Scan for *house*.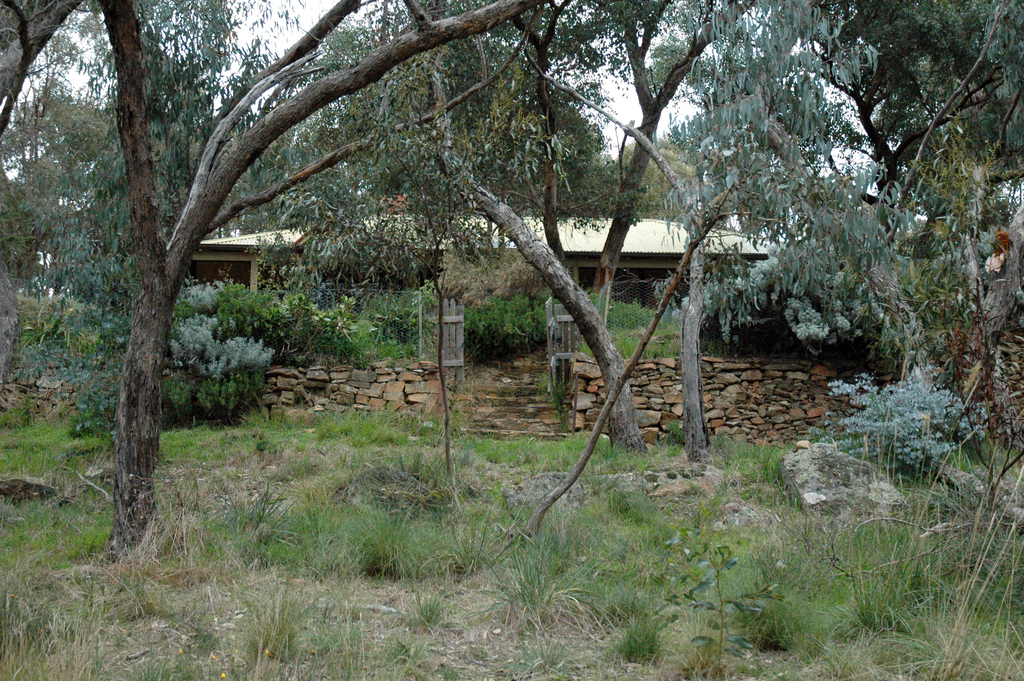
Scan result: region(189, 215, 788, 311).
